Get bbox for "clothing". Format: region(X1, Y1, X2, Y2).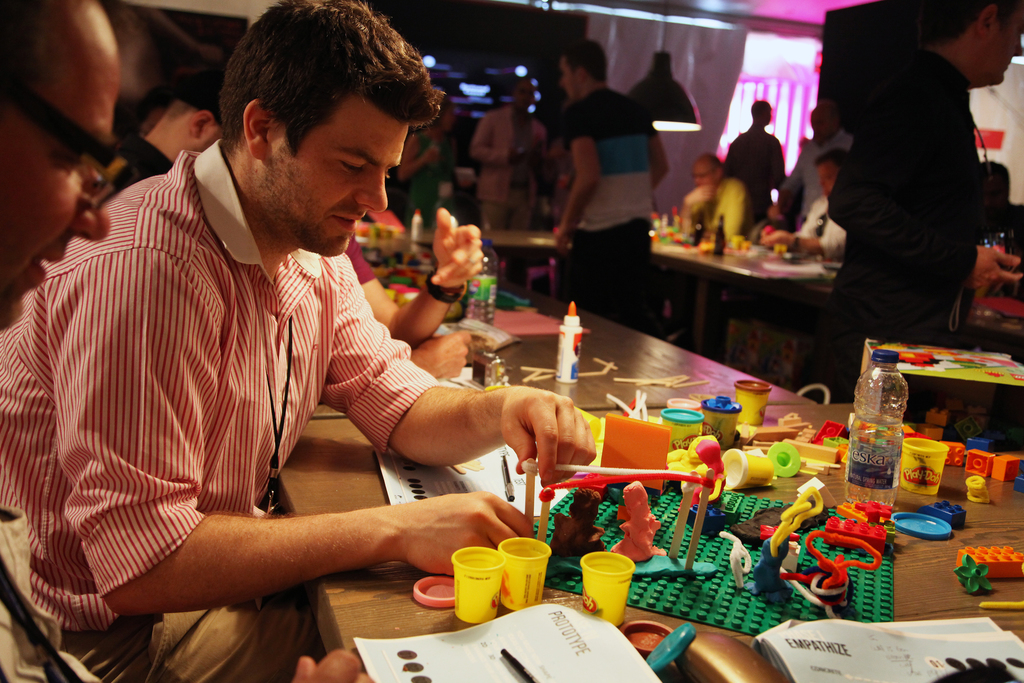
region(796, 181, 858, 264).
